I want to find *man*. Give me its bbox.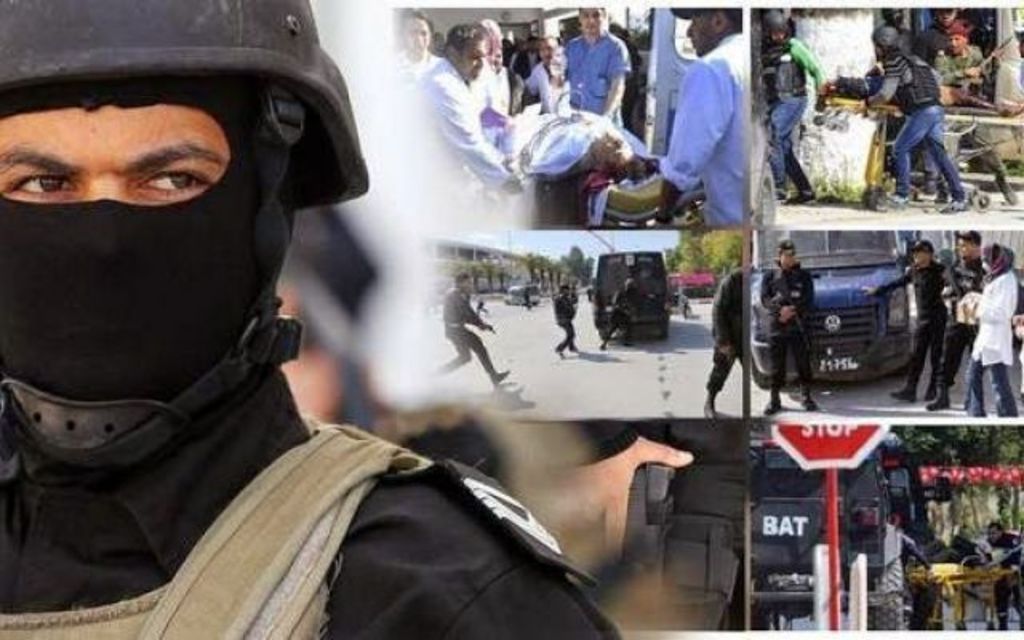
Rect(758, 240, 824, 411).
